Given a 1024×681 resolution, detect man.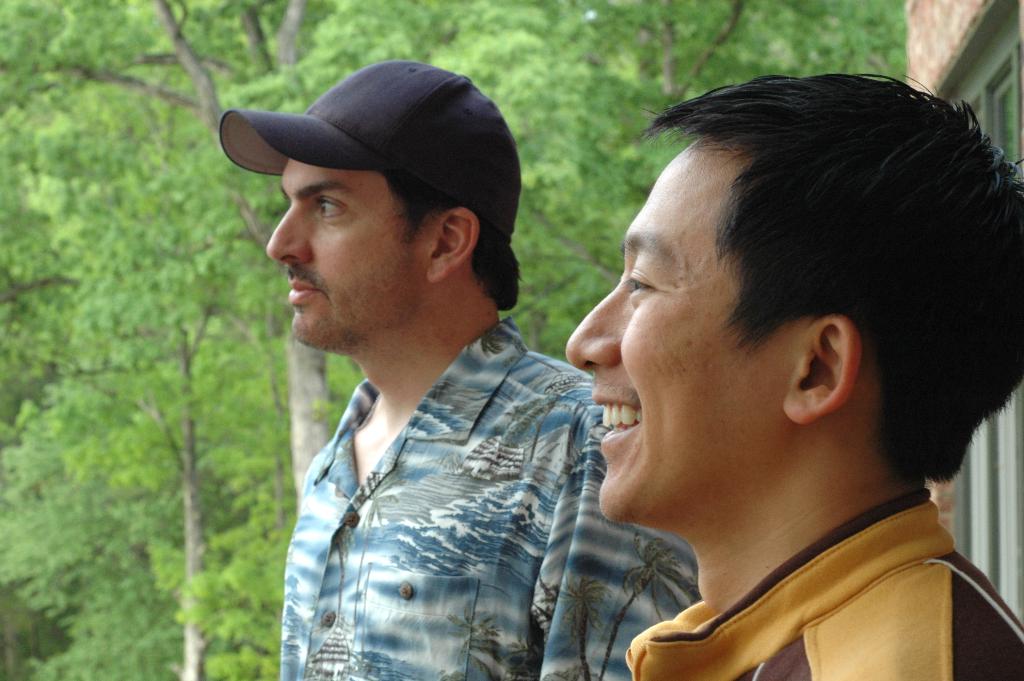
<region>559, 74, 1023, 680</region>.
